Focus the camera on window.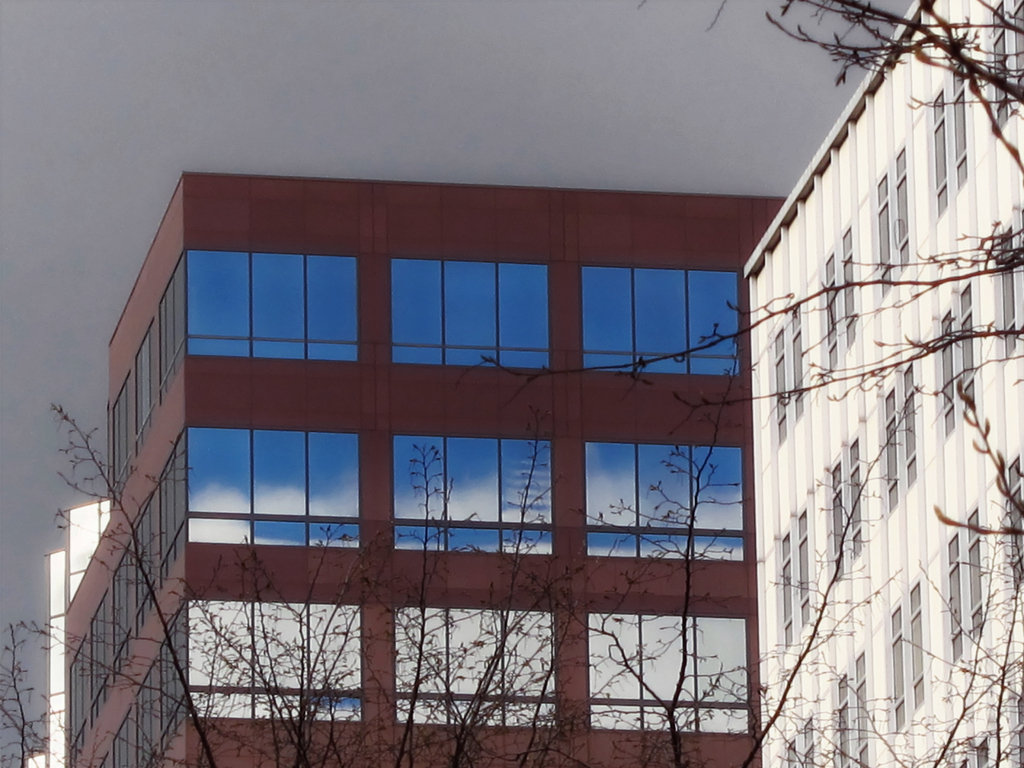
Focus region: [795,504,811,633].
